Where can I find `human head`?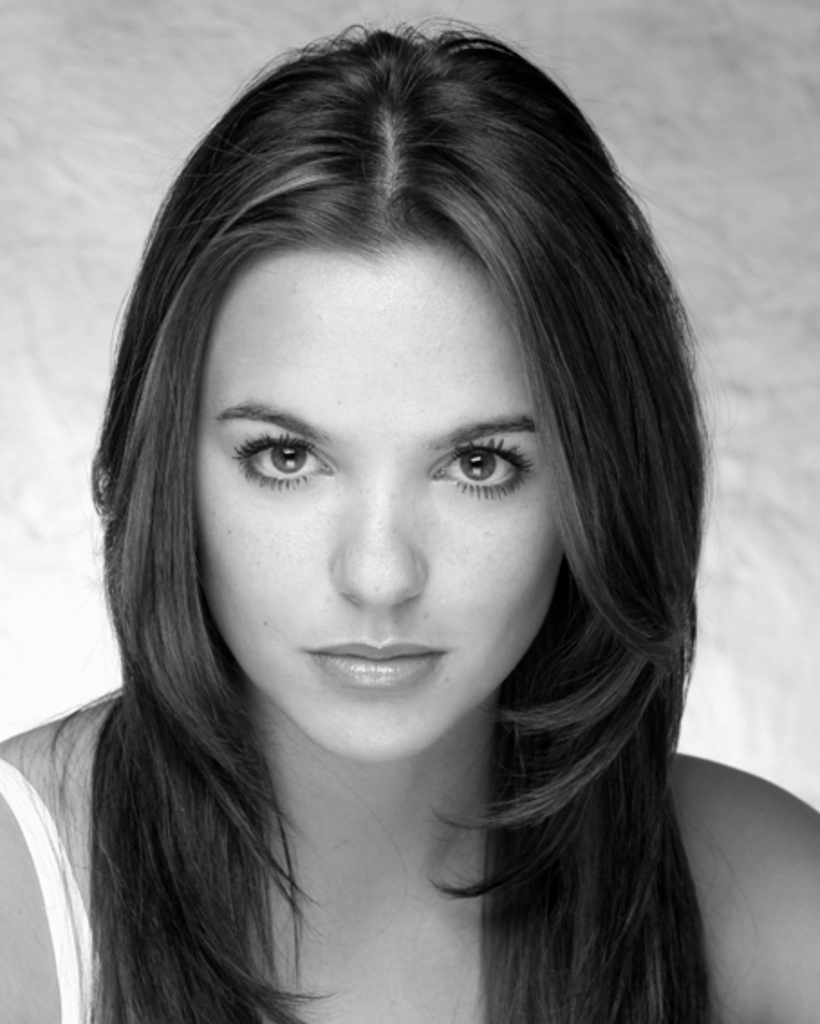
You can find it at (x1=110, y1=29, x2=657, y2=652).
